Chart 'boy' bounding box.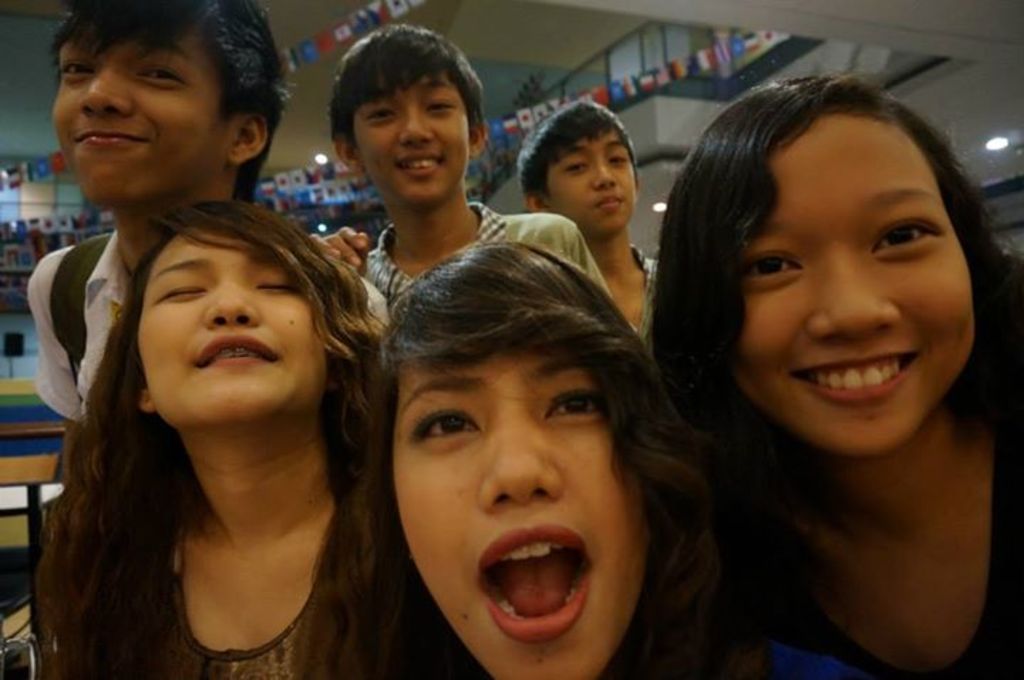
Charted: bbox=(522, 95, 667, 337).
